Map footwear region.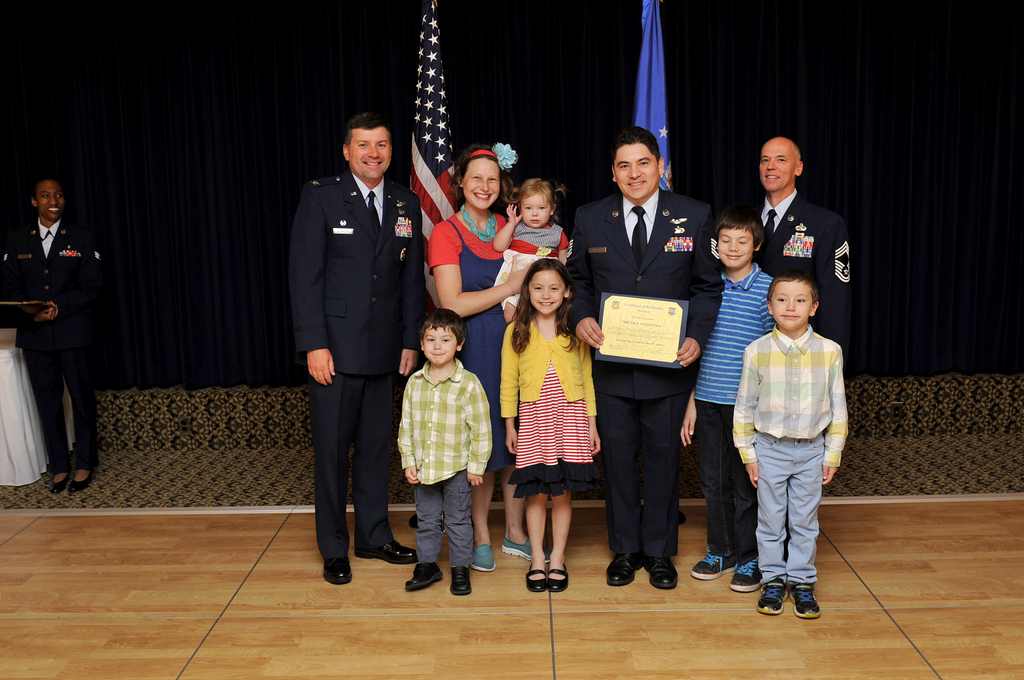
Mapped to Rect(728, 549, 760, 593).
